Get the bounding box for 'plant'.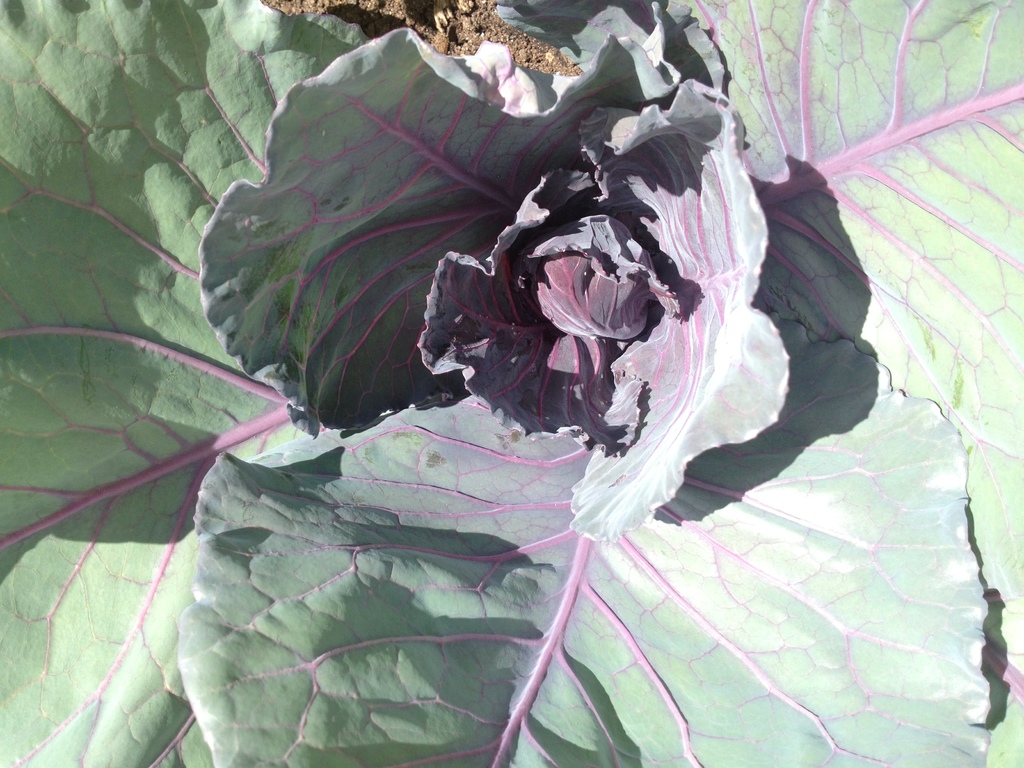
(x1=0, y1=0, x2=1023, y2=767).
